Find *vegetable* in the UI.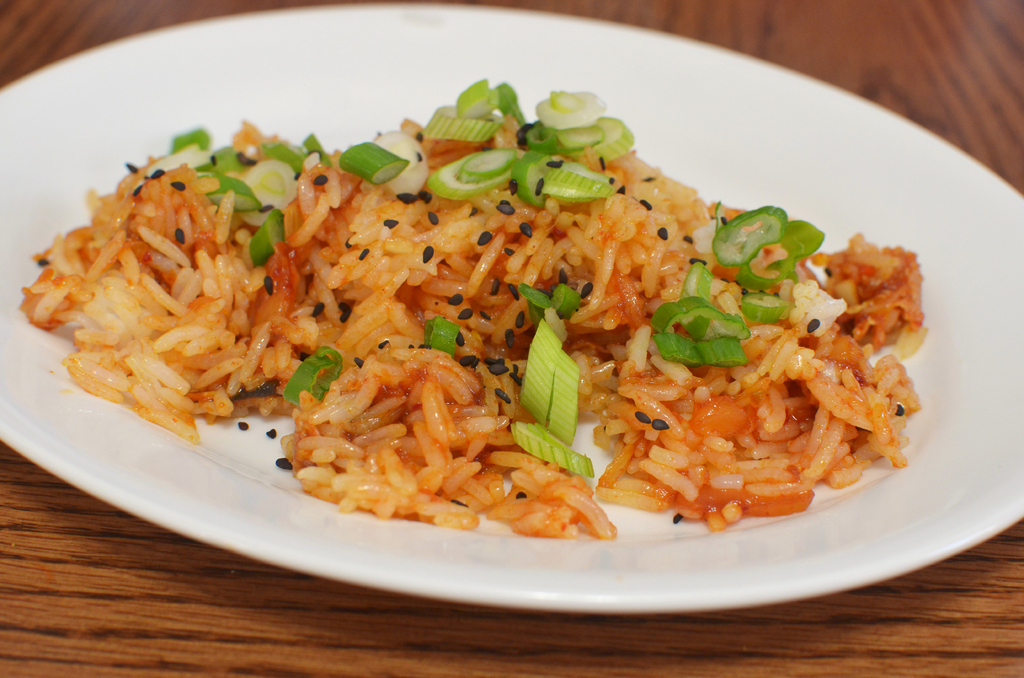
UI element at box(655, 335, 701, 369).
